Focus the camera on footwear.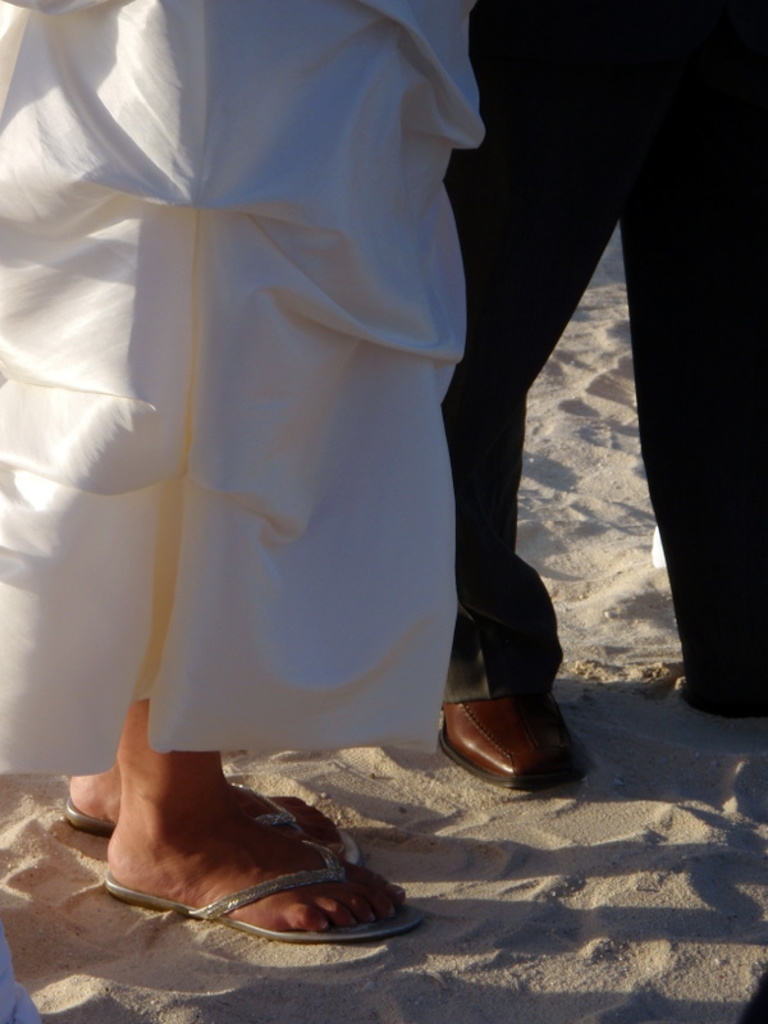
Focus region: crop(447, 677, 594, 781).
